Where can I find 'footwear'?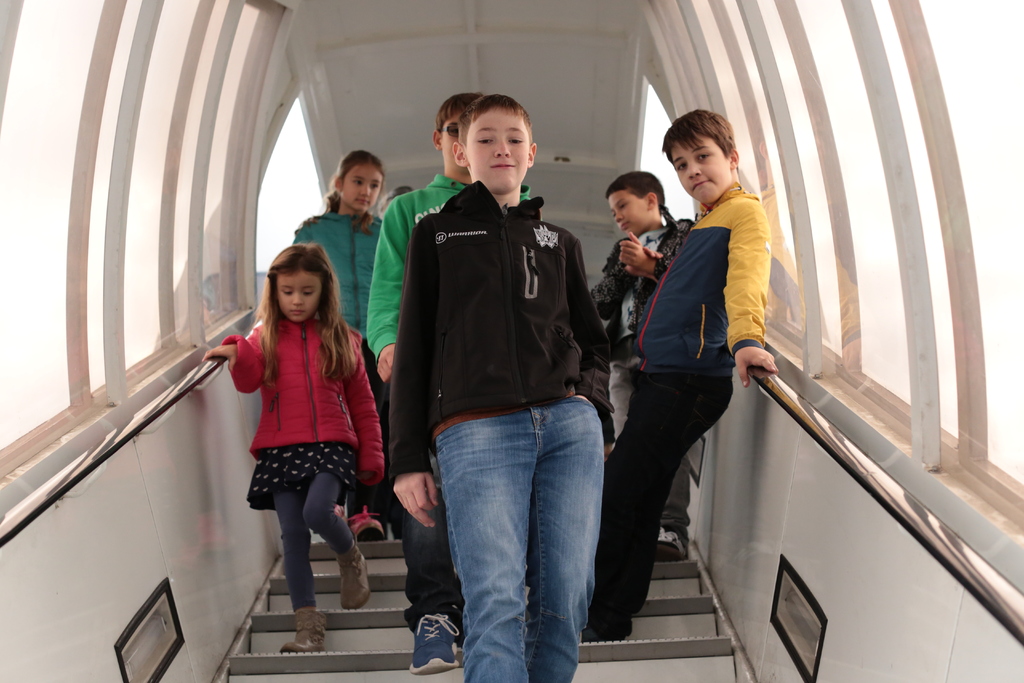
You can find it at [left=278, top=604, right=323, bottom=655].
